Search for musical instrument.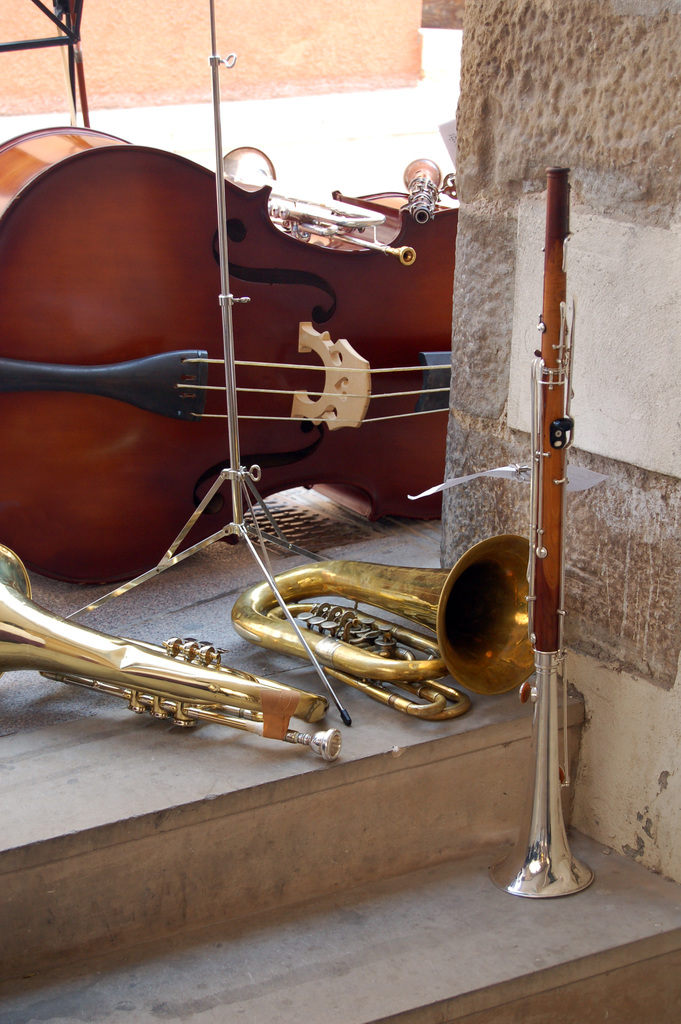
Found at {"x1": 0, "y1": 543, "x2": 343, "y2": 760}.
